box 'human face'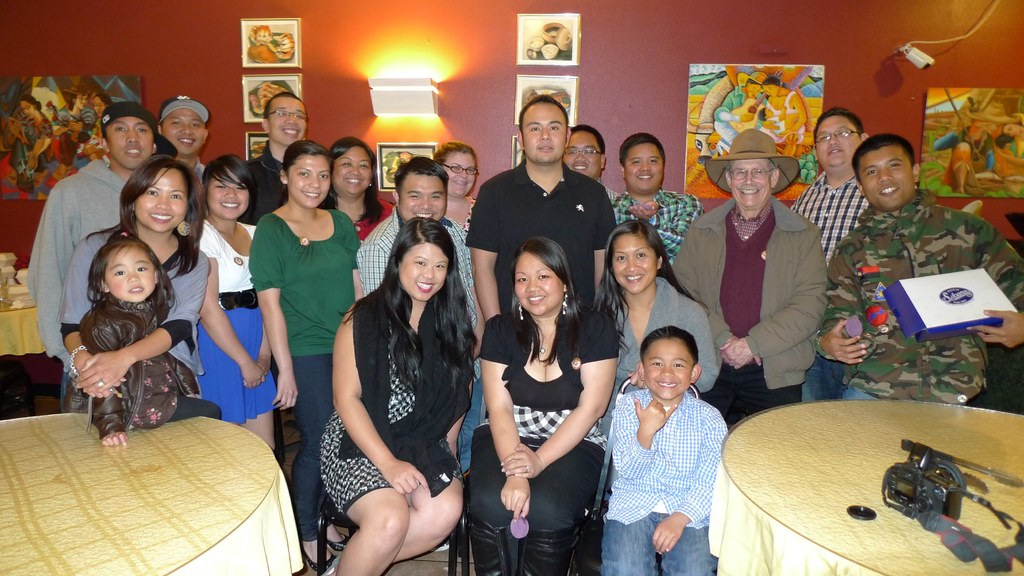
box(399, 245, 449, 303)
